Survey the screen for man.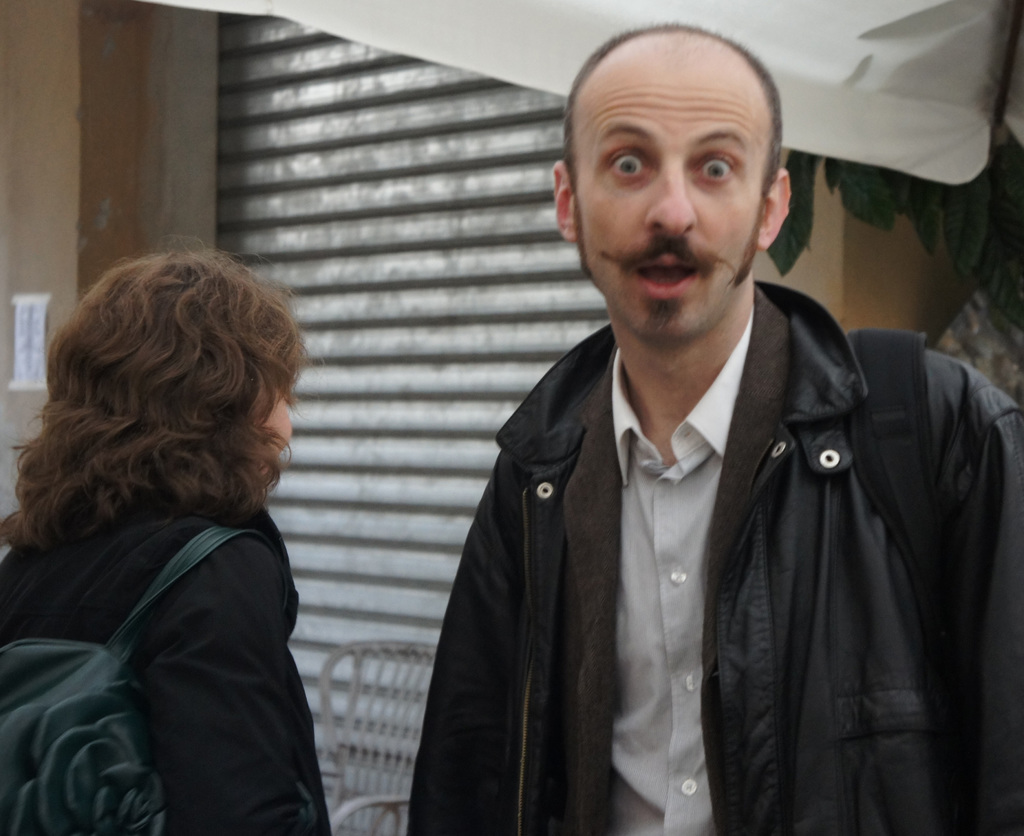
Survey found: [x1=392, y1=20, x2=1023, y2=835].
